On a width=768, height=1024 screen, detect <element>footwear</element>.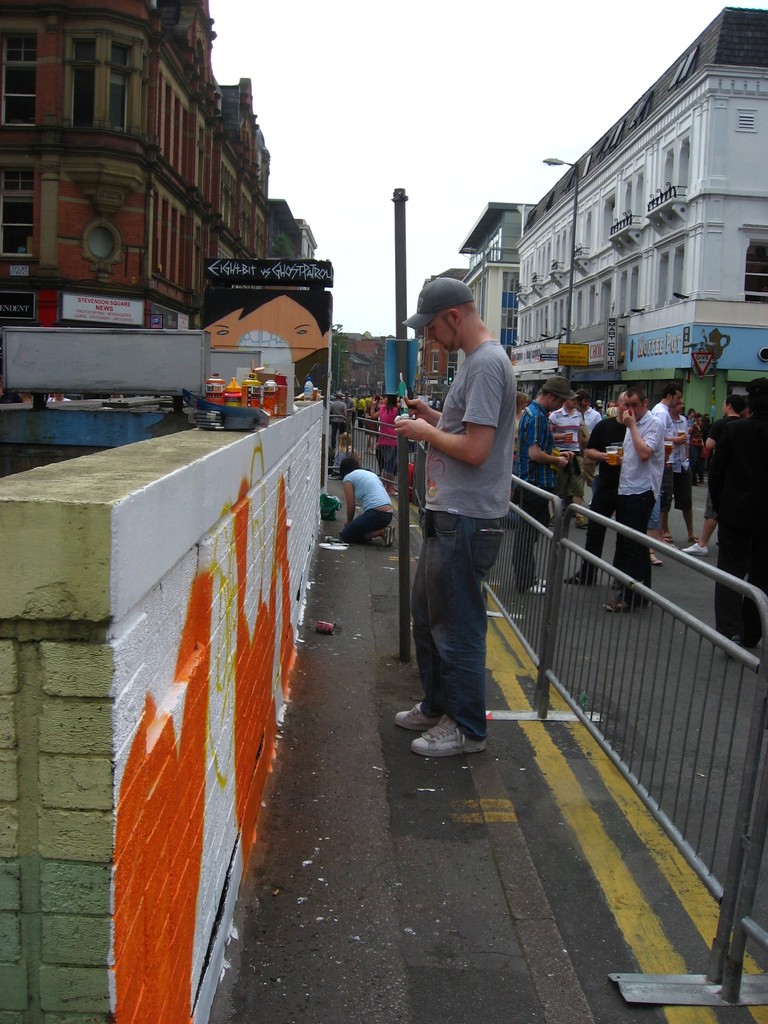
region(385, 524, 388, 547).
